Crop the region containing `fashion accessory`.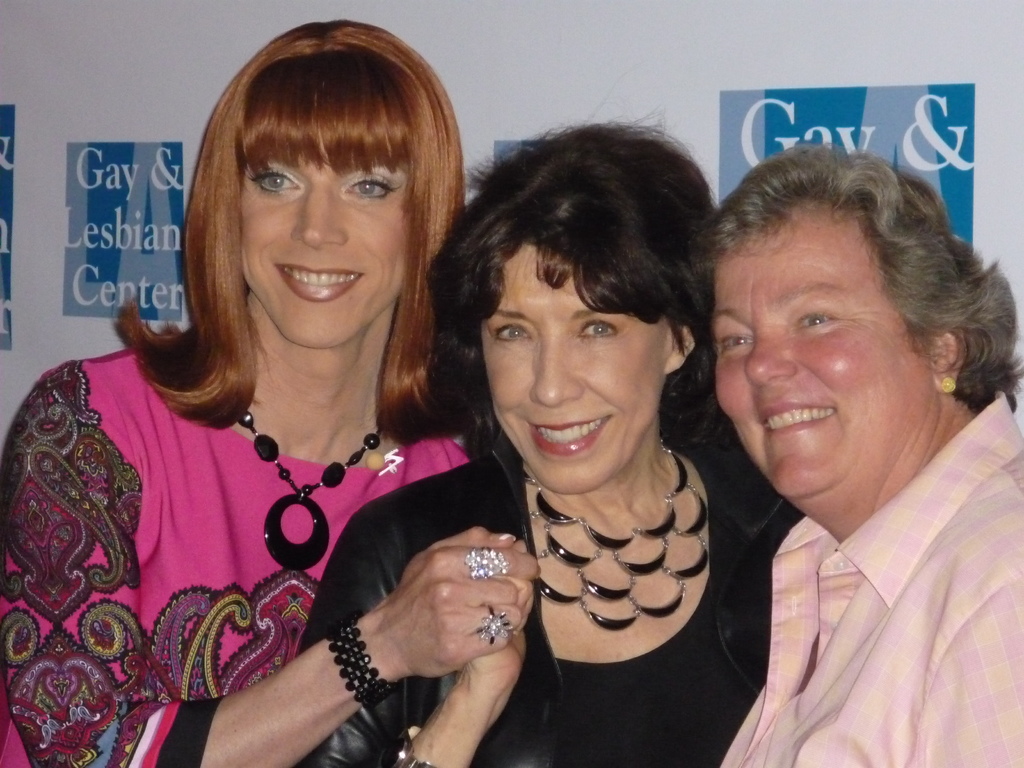
Crop region: bbox=[239, 406, 383, 573].
